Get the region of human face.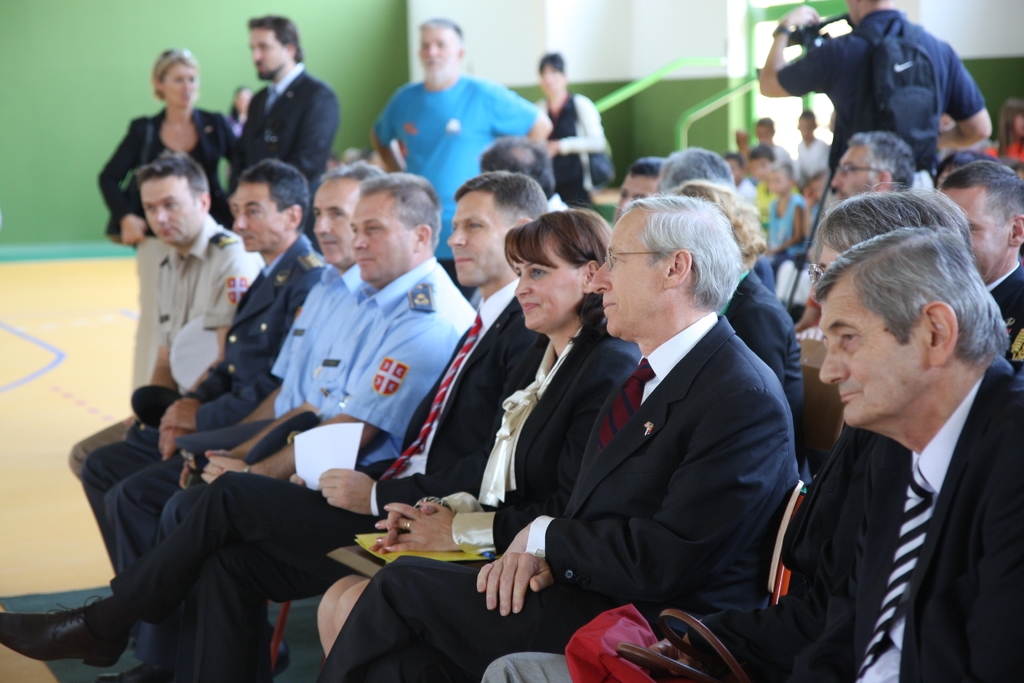
[x1=252, y1=30, x2=282, y2=79].
